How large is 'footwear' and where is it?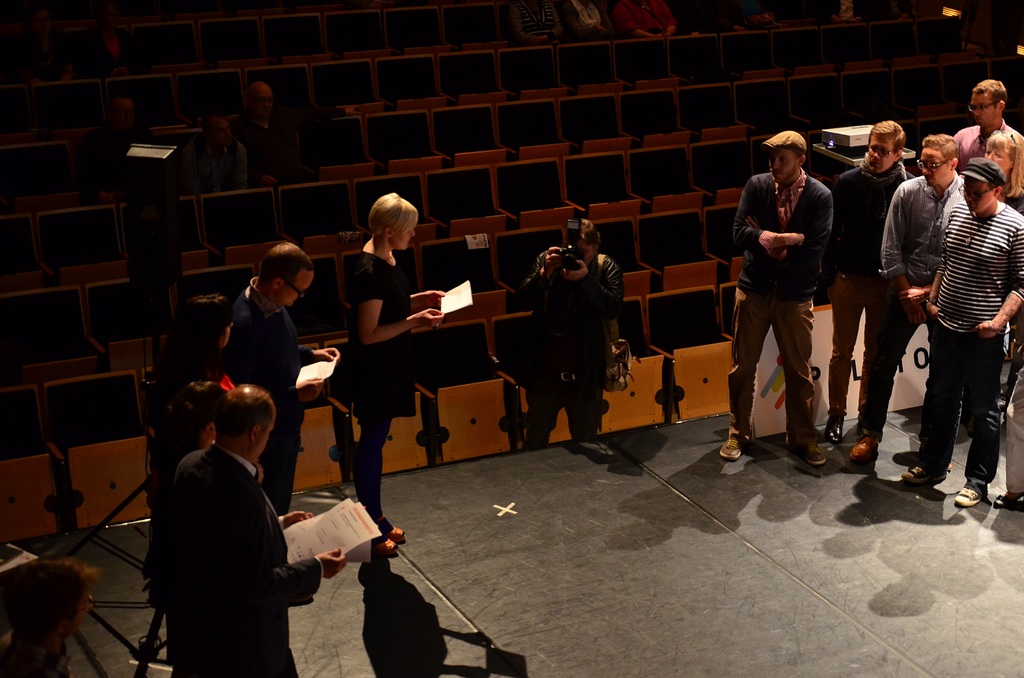
Bounding box: x1=355 y1=506 x2=406 y2=543.
